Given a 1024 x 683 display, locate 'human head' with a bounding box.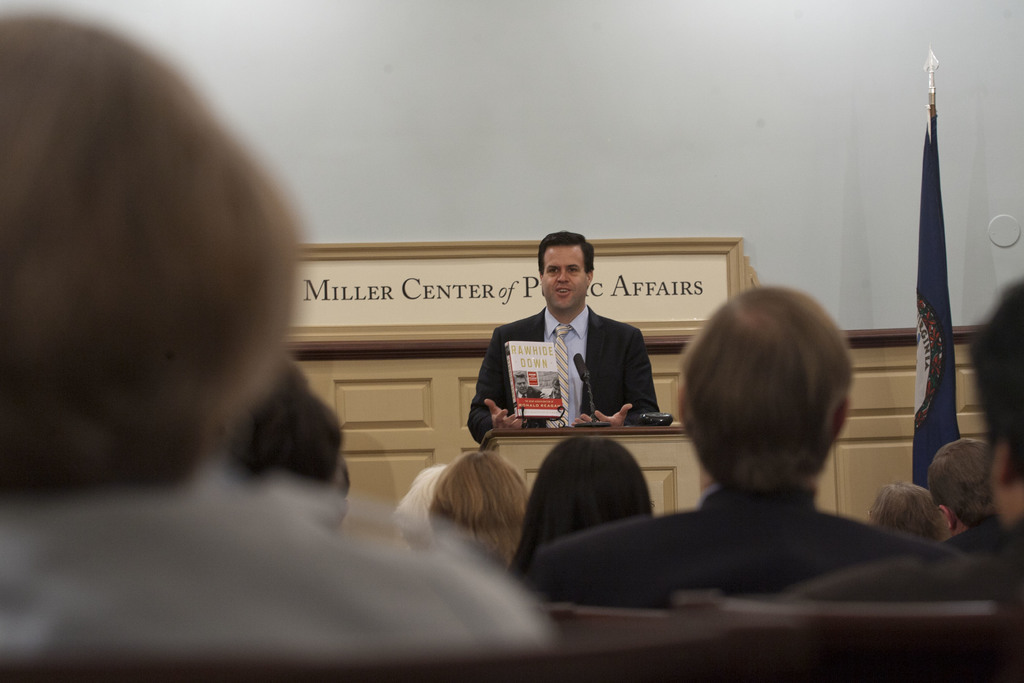
Located: {"left": 929, "top": 433, "right": 989, "bottom": 541}.
